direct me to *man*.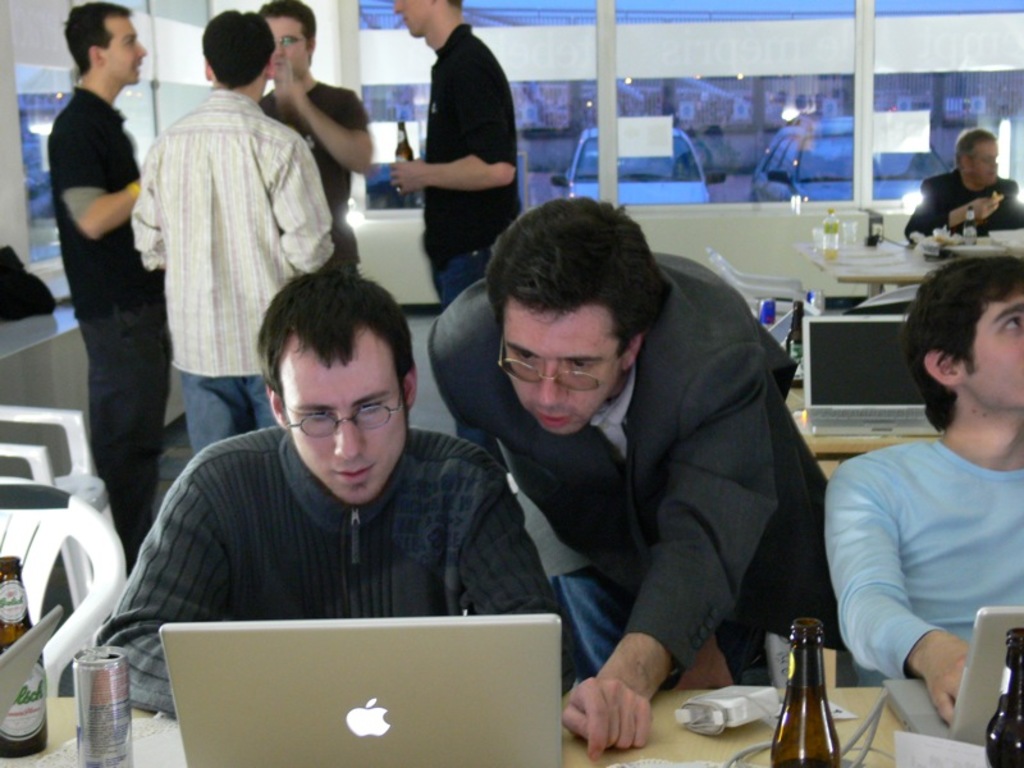
Direction: (x1=44, y1=12, x2=164, y2=558).
